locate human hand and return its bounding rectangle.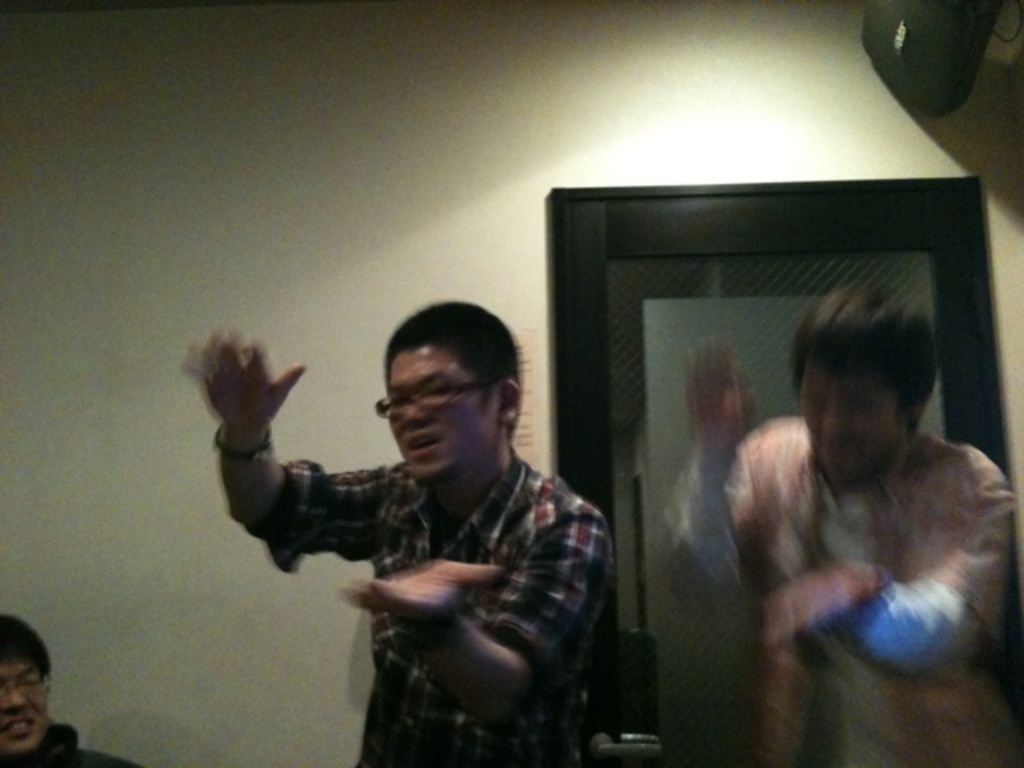
detection(760, 558, 875, 645).
